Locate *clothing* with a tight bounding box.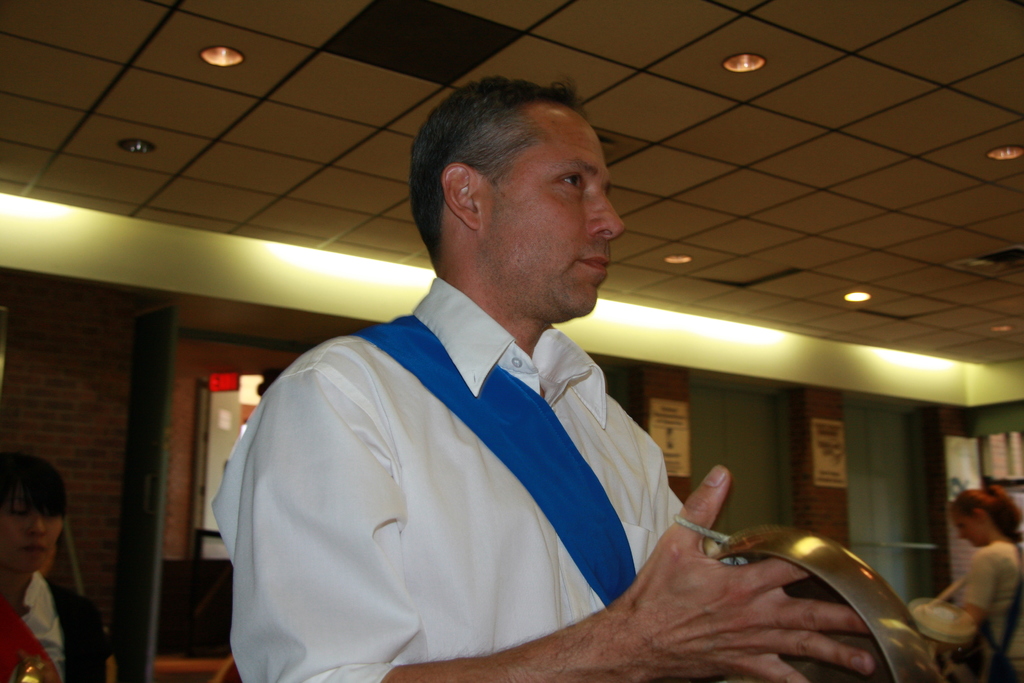
Rect(211, 274, 738, 682).
